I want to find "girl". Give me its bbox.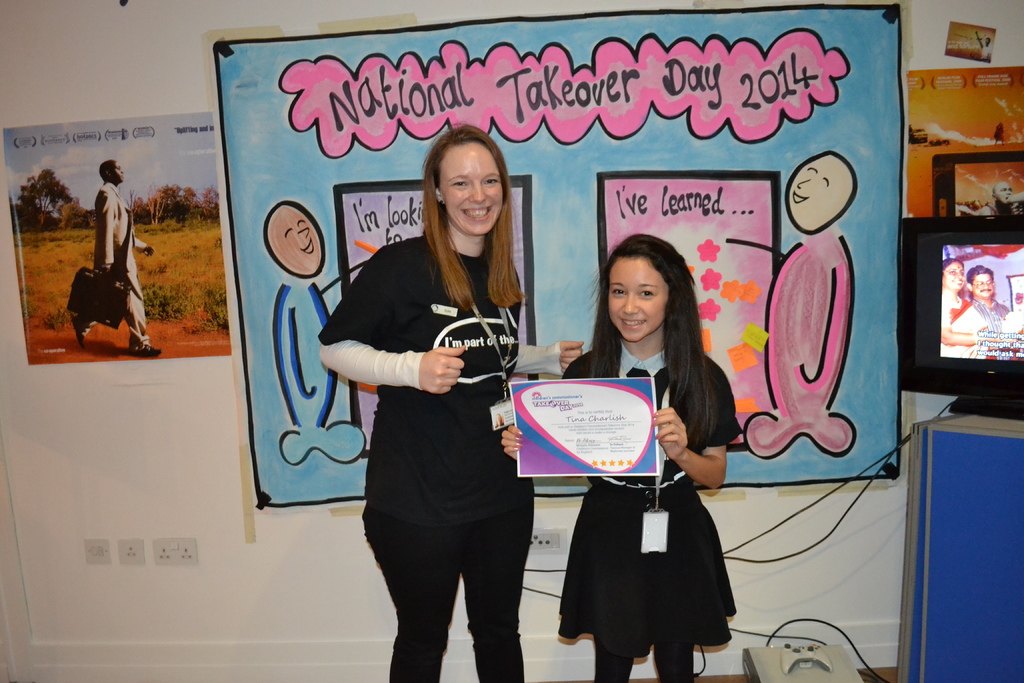
Rect(316, 125, 582, 682).
